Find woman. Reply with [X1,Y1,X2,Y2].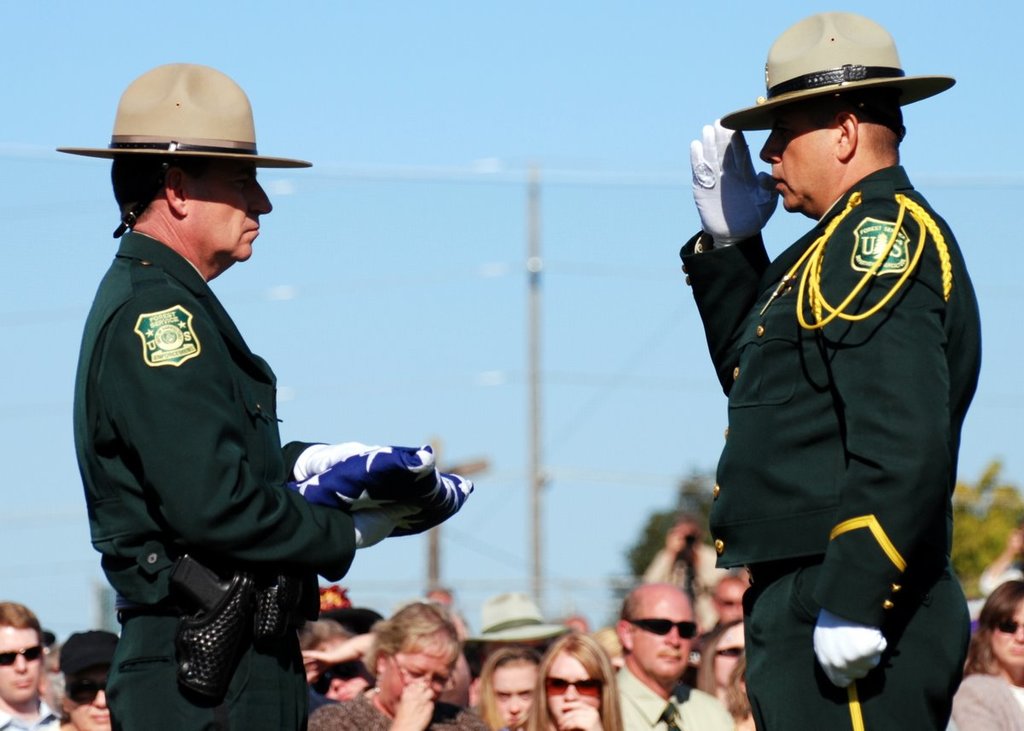
[517,629,625,730].
